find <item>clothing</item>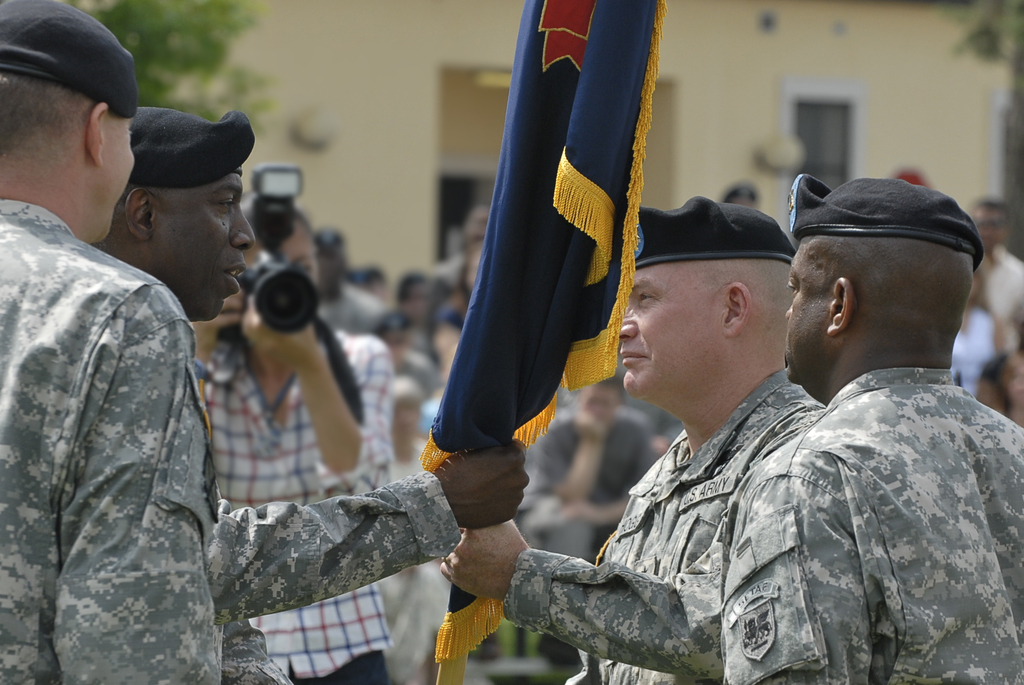
(719, 368, 1023, 684)
